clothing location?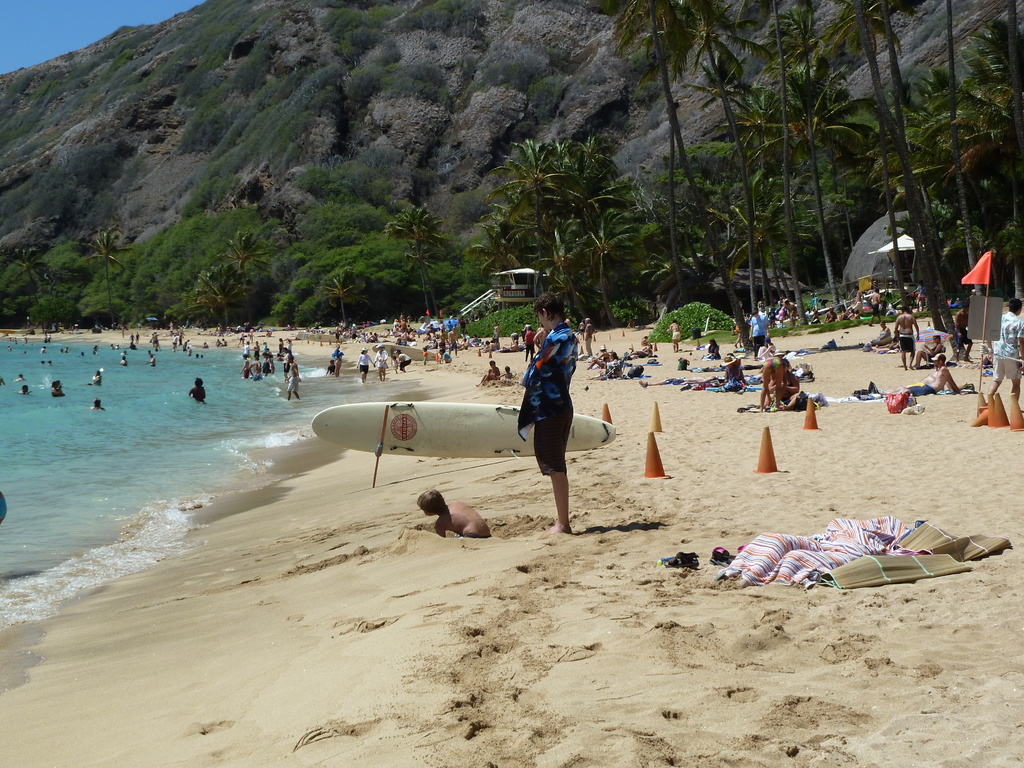
x1=586 y1=323 x2=599 y2=340
